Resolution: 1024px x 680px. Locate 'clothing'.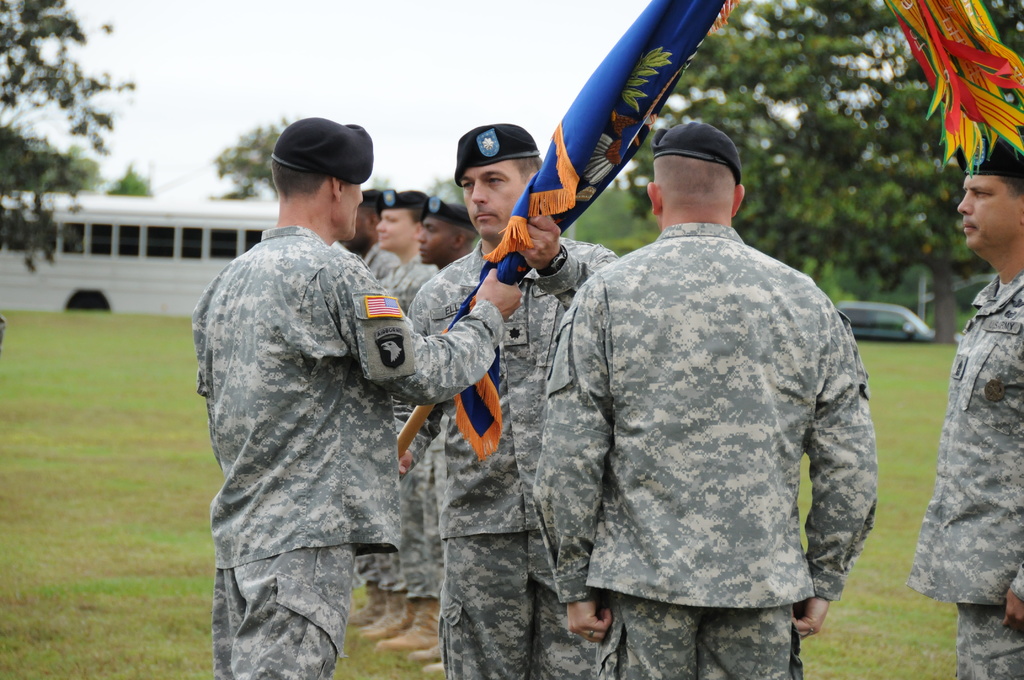
186 162 451 658.
